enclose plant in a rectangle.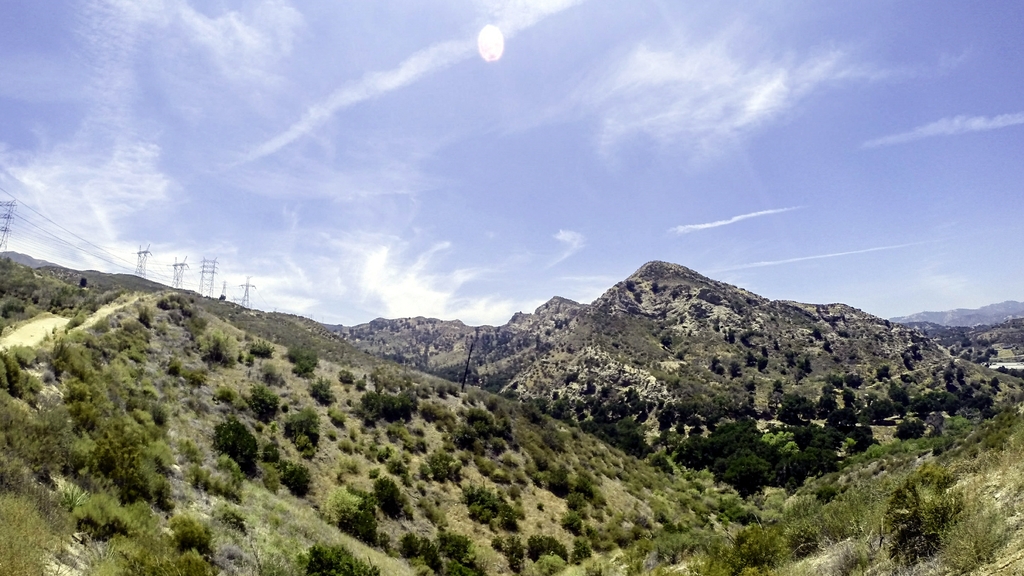
rect(313, 374, 333, 403).
